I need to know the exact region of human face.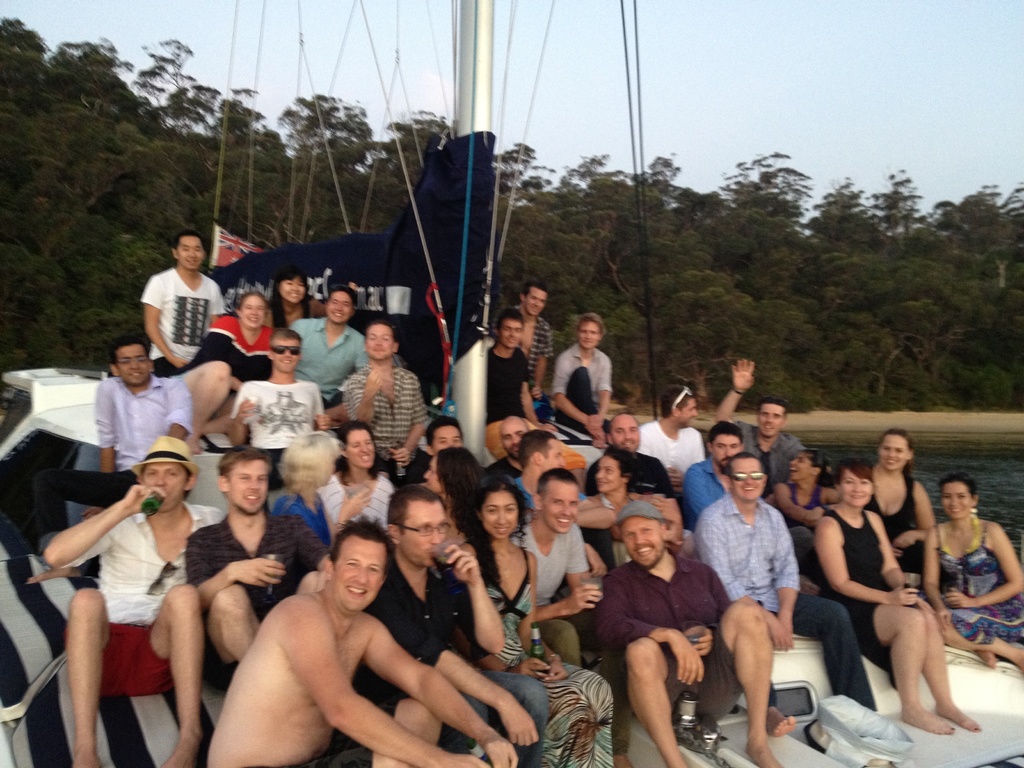
Region: crop(499, 421, 521, 451).
